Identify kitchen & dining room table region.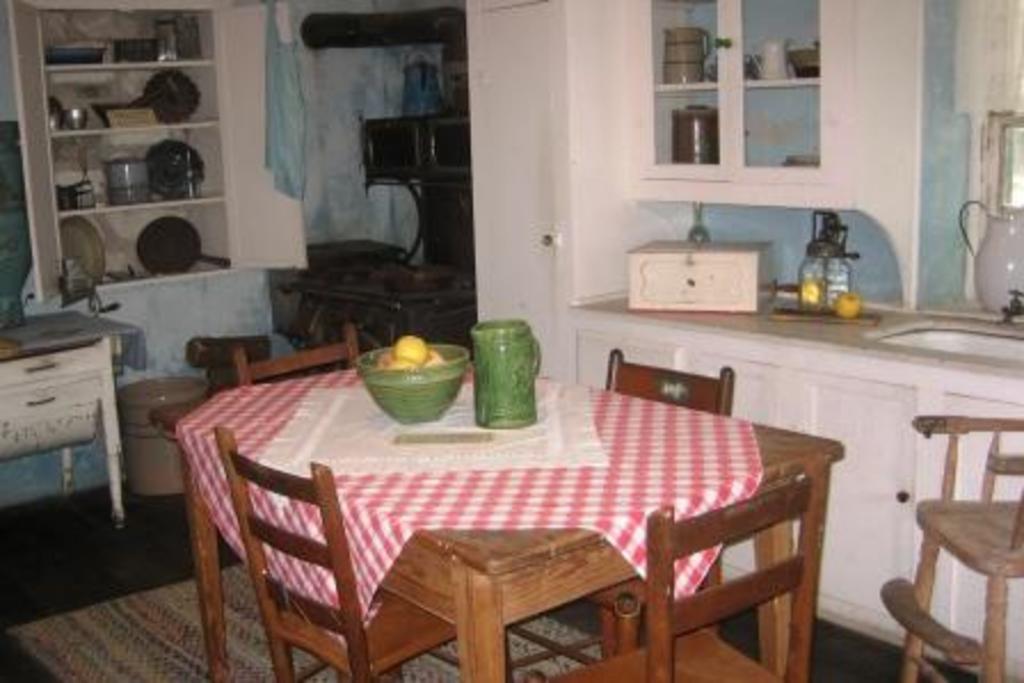
Region: (x1=146, y1=315, x2=894, y2=682).
